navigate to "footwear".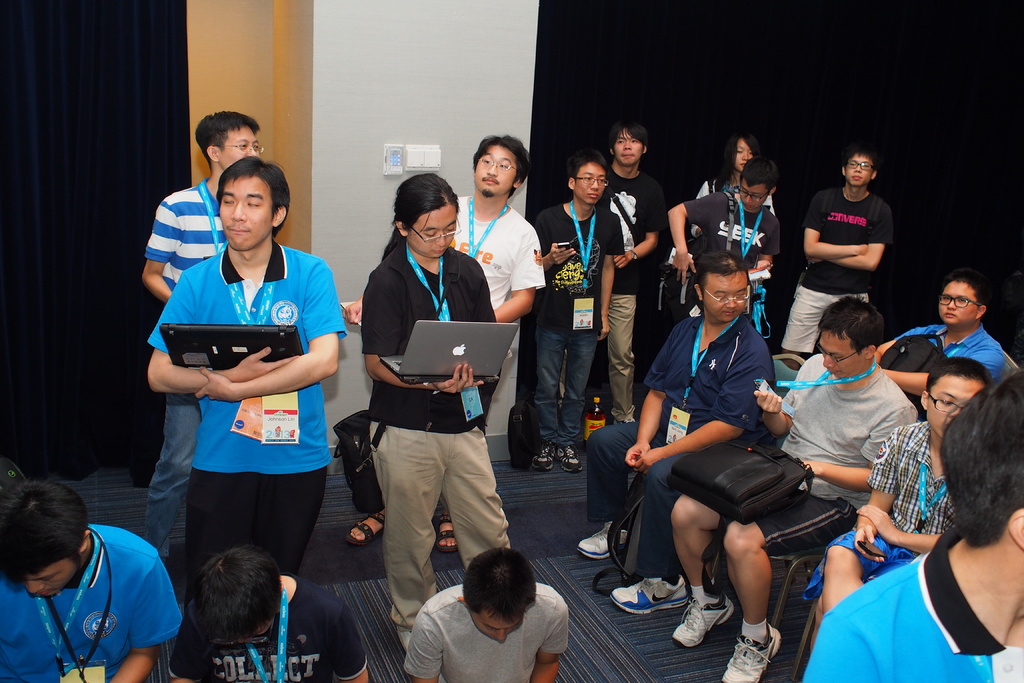
Navigation target: box(609, 572, 687, 613).
